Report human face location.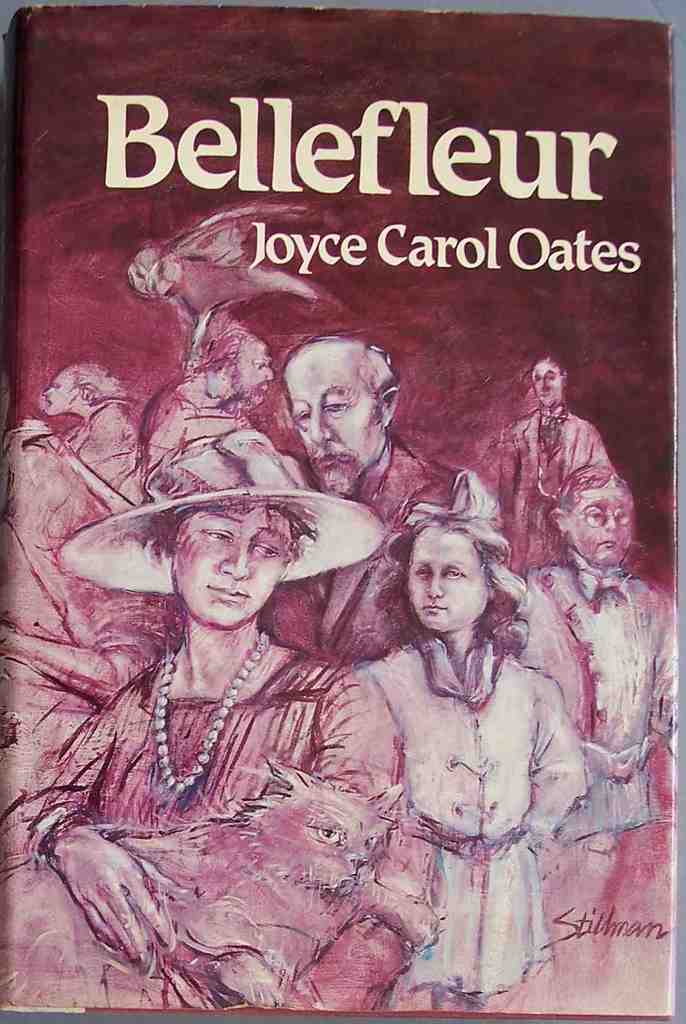
Report: [left=47, top=371, right=83, bottom=415].
